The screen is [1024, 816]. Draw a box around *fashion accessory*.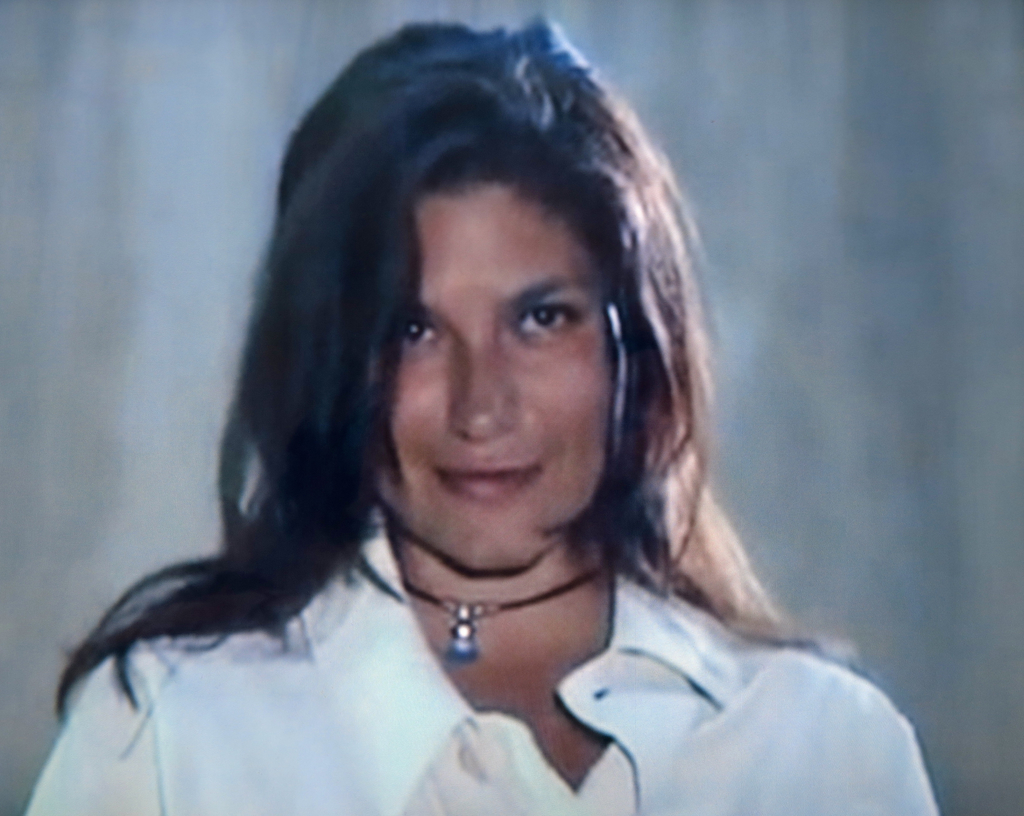
{"x1": 404, "y1": 550, "x2": 607, "y2": 666}.
